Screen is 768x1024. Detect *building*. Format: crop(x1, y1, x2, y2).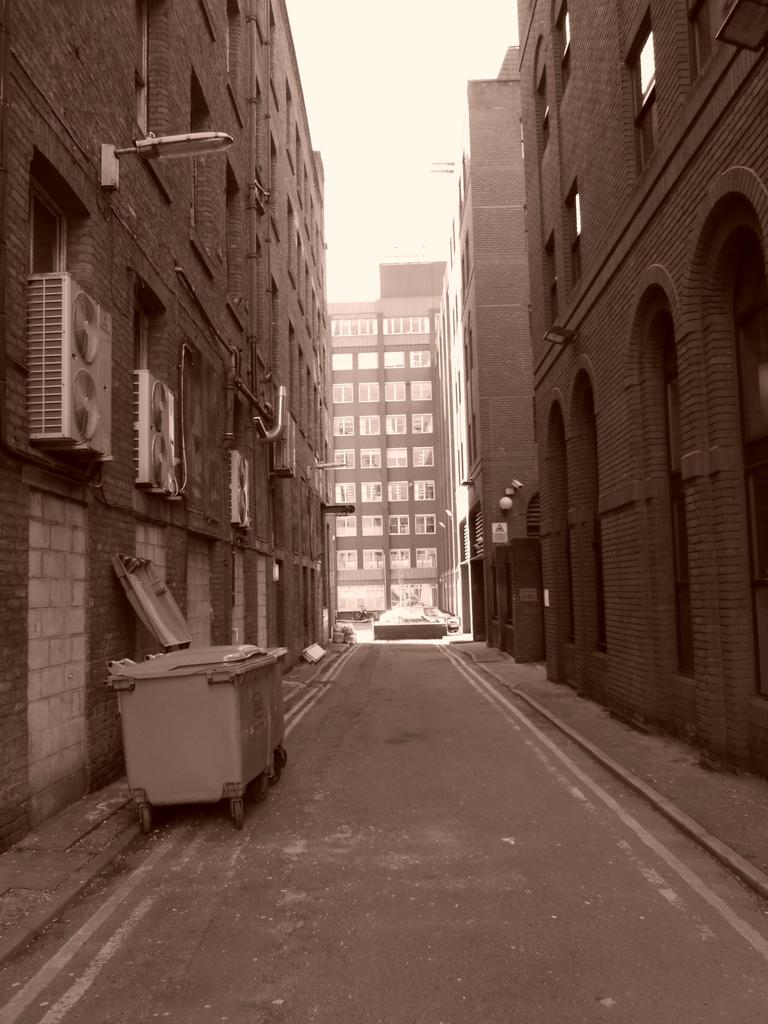
crop(326, 262, 451, 627).
